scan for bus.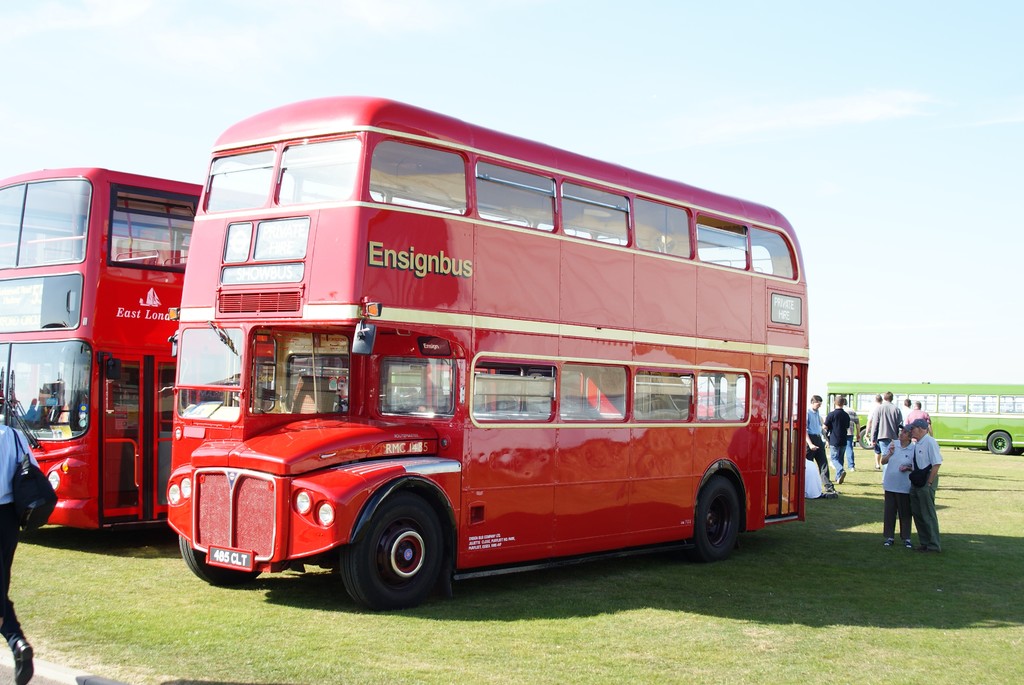
Scan result: [x1=168, y1=93, x2=808, y2=604].
